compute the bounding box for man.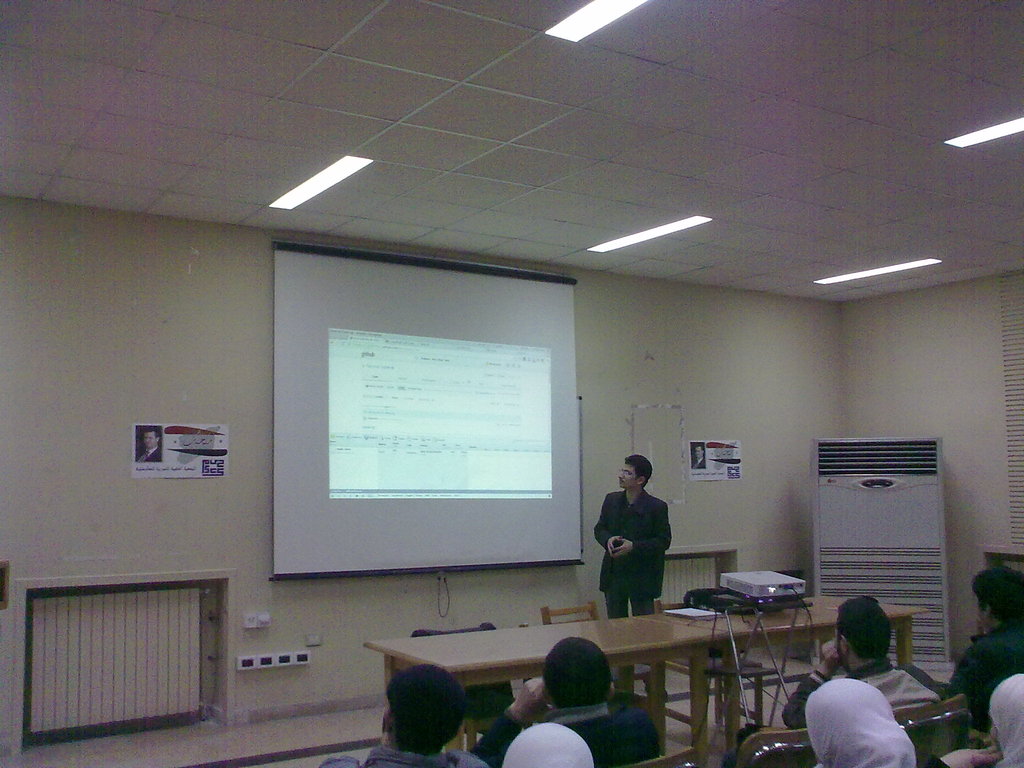
(left=317, top=665, right=491, bottom=767).
